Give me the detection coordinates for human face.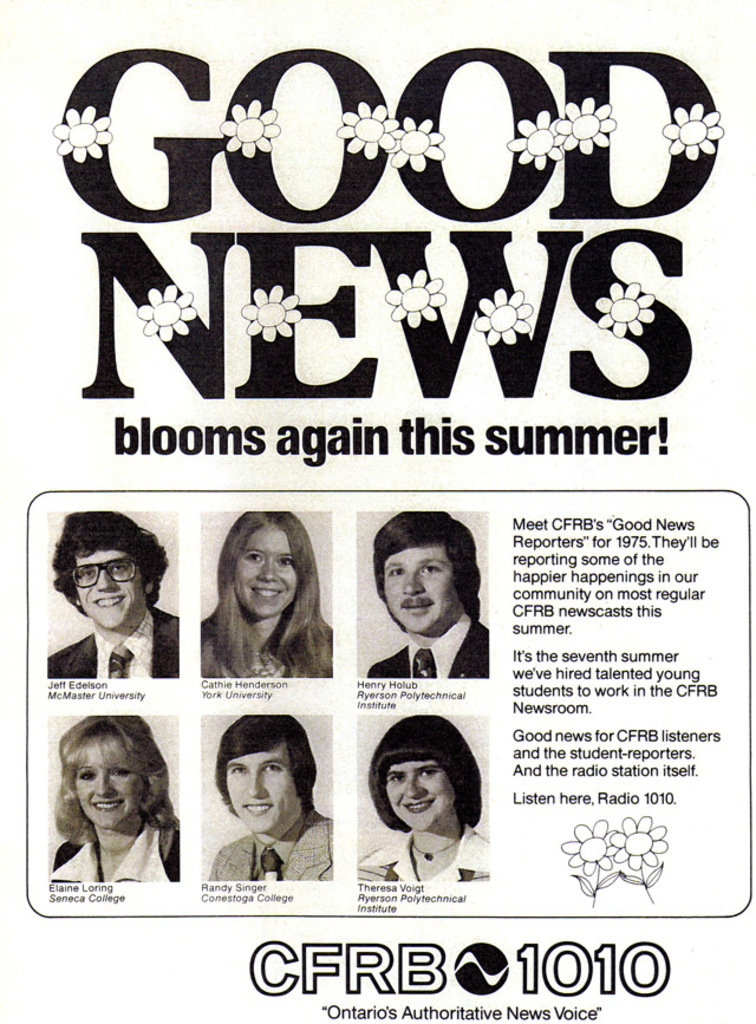
locate(234, 526, 296, 619).
